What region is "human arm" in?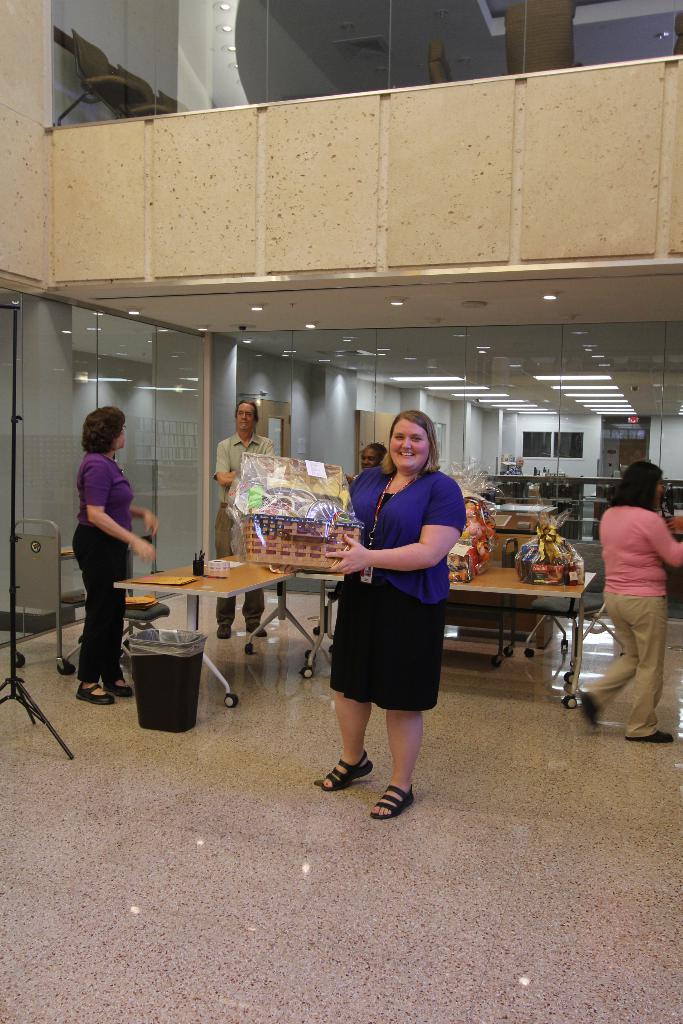
bbox(210, 436, 242, 493).
